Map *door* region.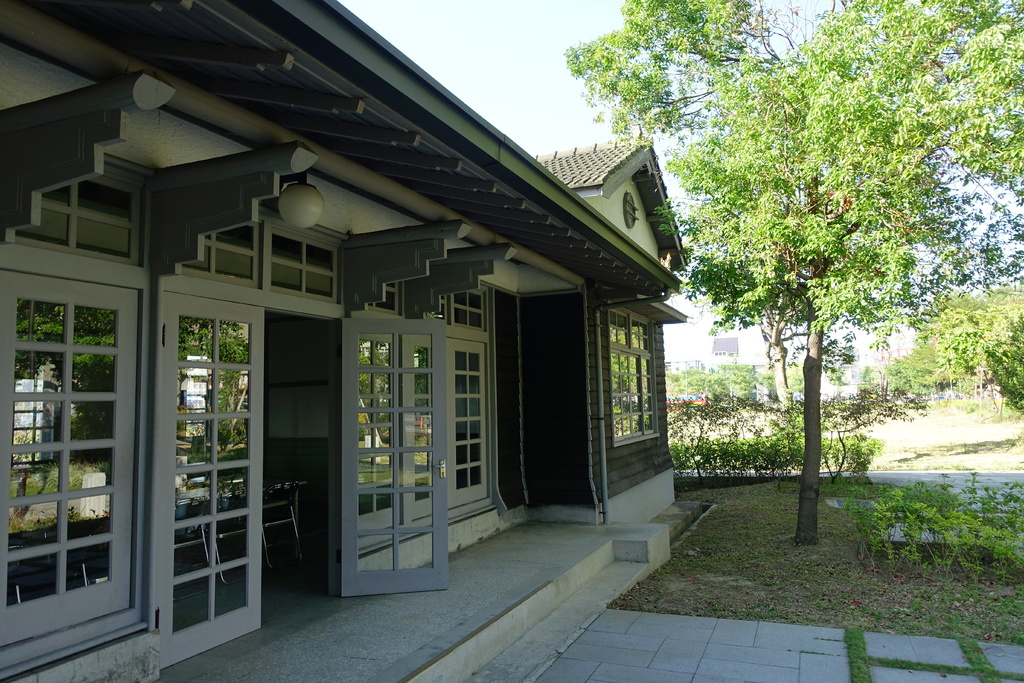
Mapped to 156:302:259:667.
